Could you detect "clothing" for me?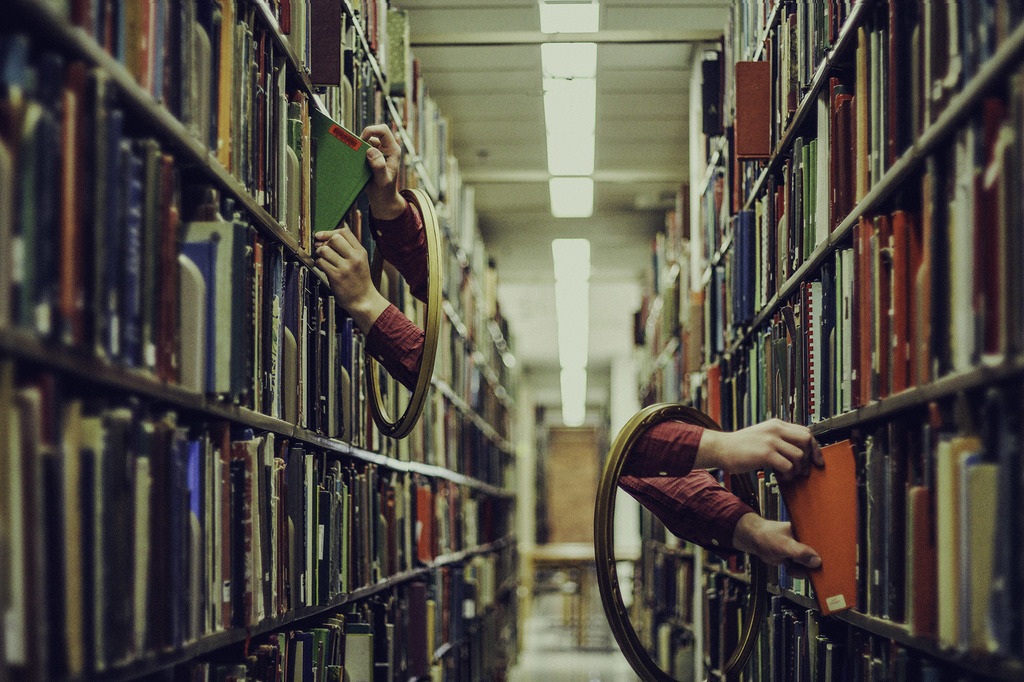
Detection result: (362, 207, 424, 395).
